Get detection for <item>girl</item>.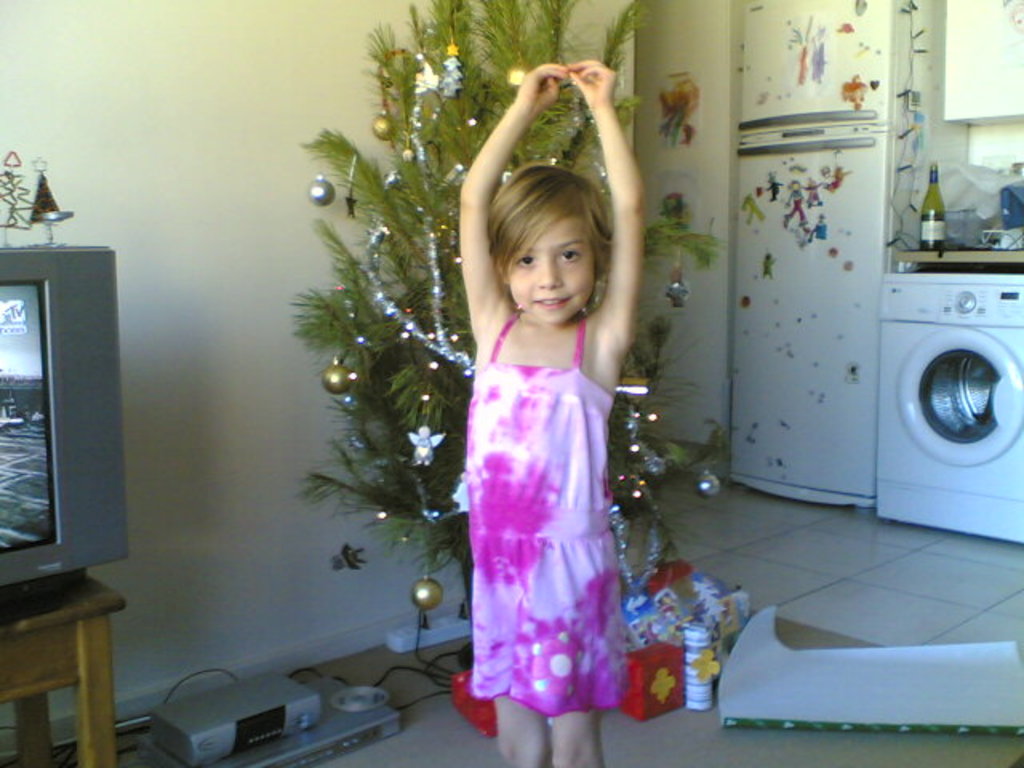
Detection: {"x1": 464, "y1": 66, "x2": 646, "y2": 766}.
